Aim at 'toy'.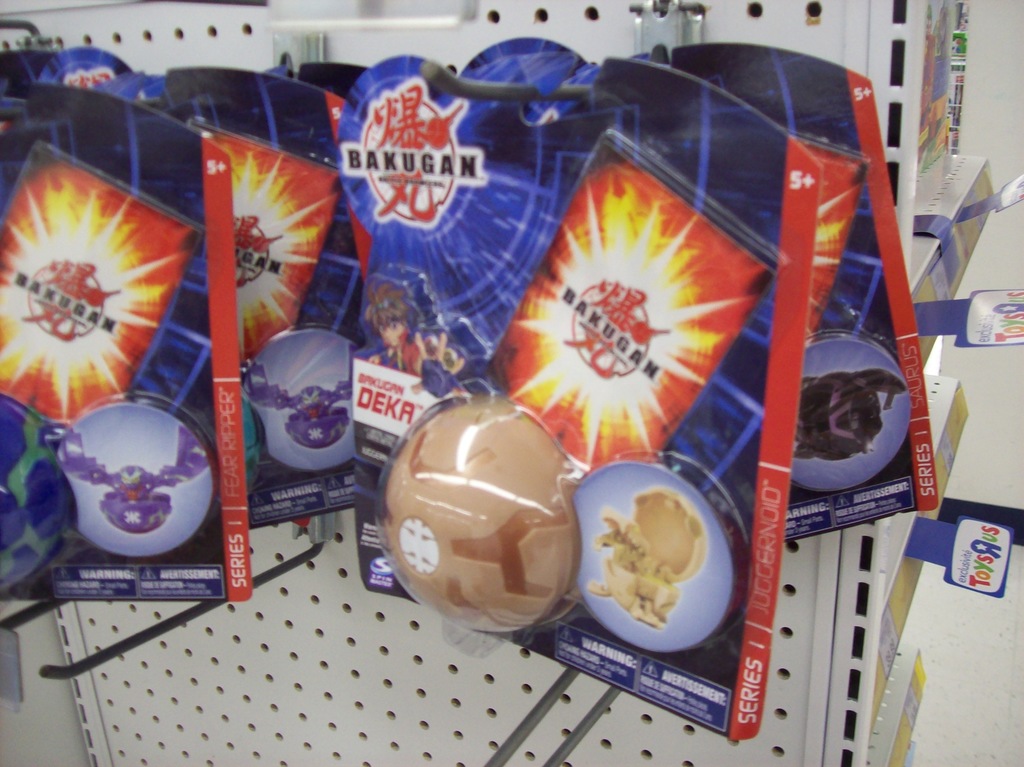
Aimed at BBox(47, 394, 218, 553).
